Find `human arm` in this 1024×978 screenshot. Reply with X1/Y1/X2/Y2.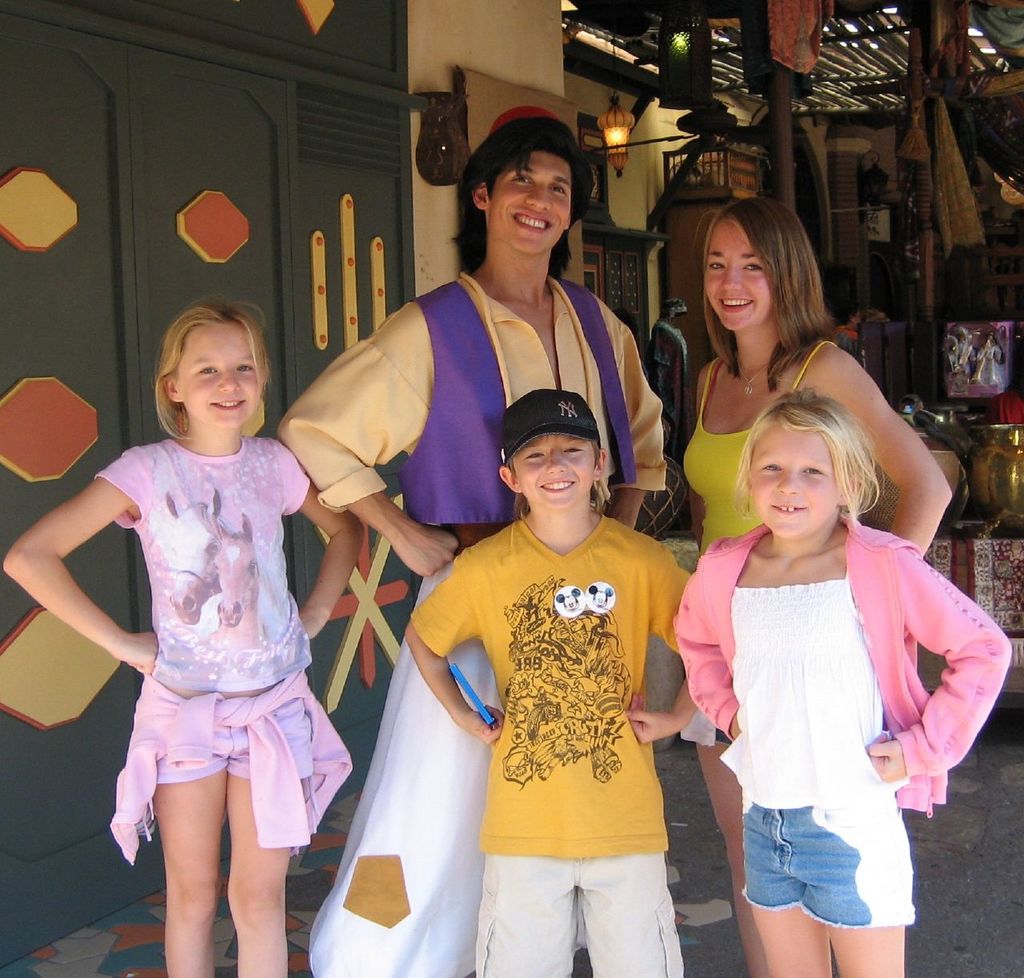
616/526/730/750.
